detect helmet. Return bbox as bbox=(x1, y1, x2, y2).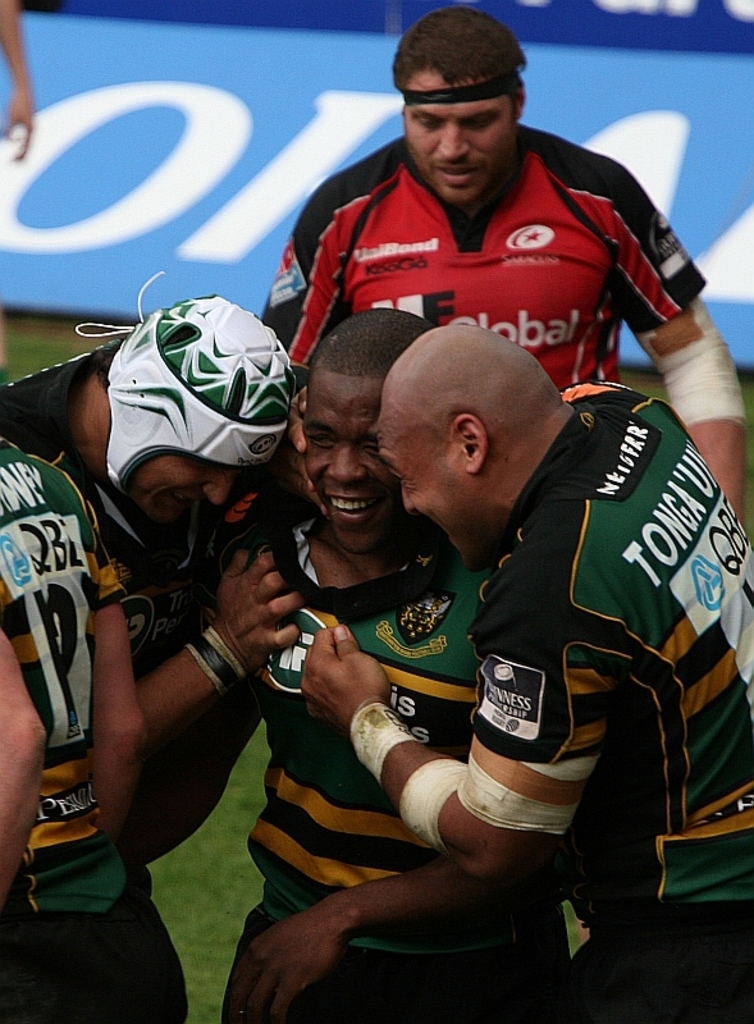
bbox=(78, 274, 292, 490).
